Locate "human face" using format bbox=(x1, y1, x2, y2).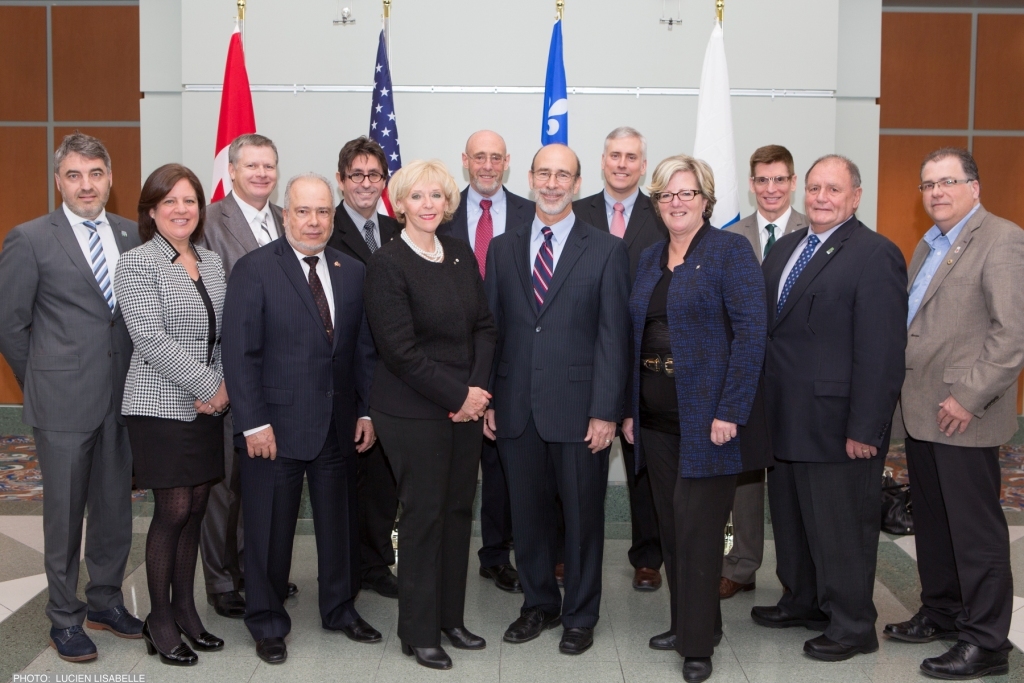
bbox=(468, 136, 506, 193).
